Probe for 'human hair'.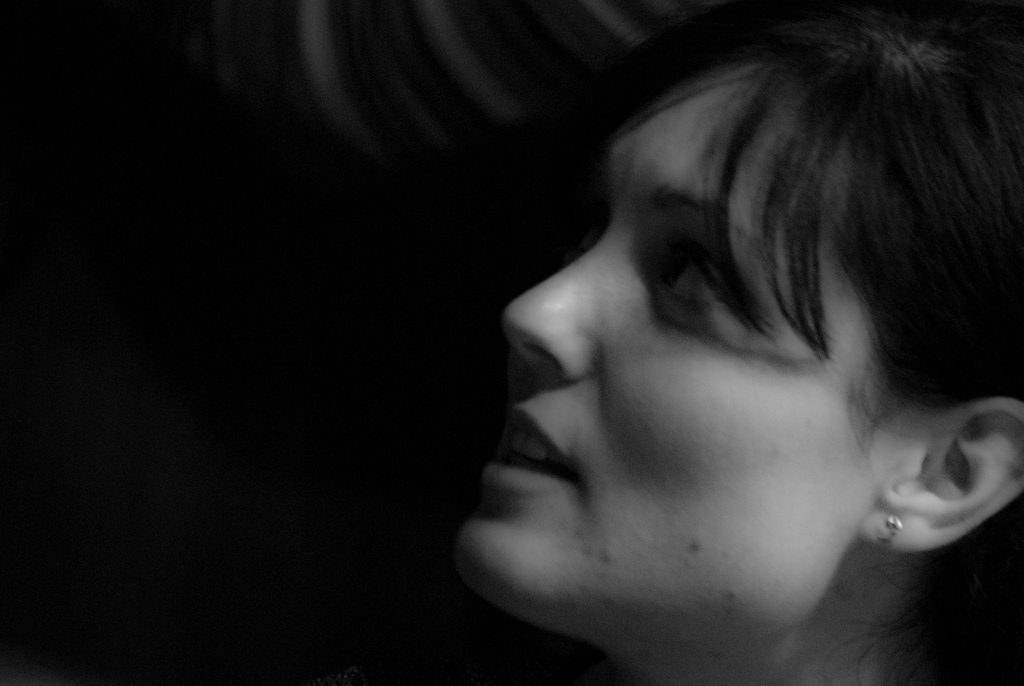
Probe result: Rect(396, 4, 1010, 582).
